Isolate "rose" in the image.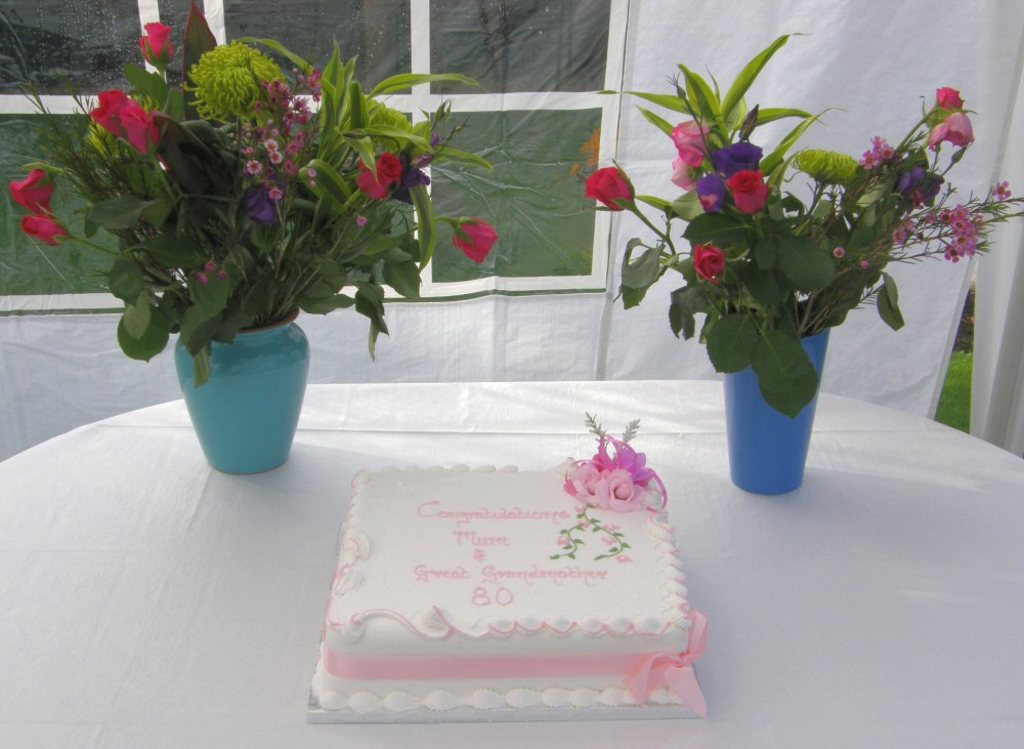
Isolated region: (357,152,402,200).
